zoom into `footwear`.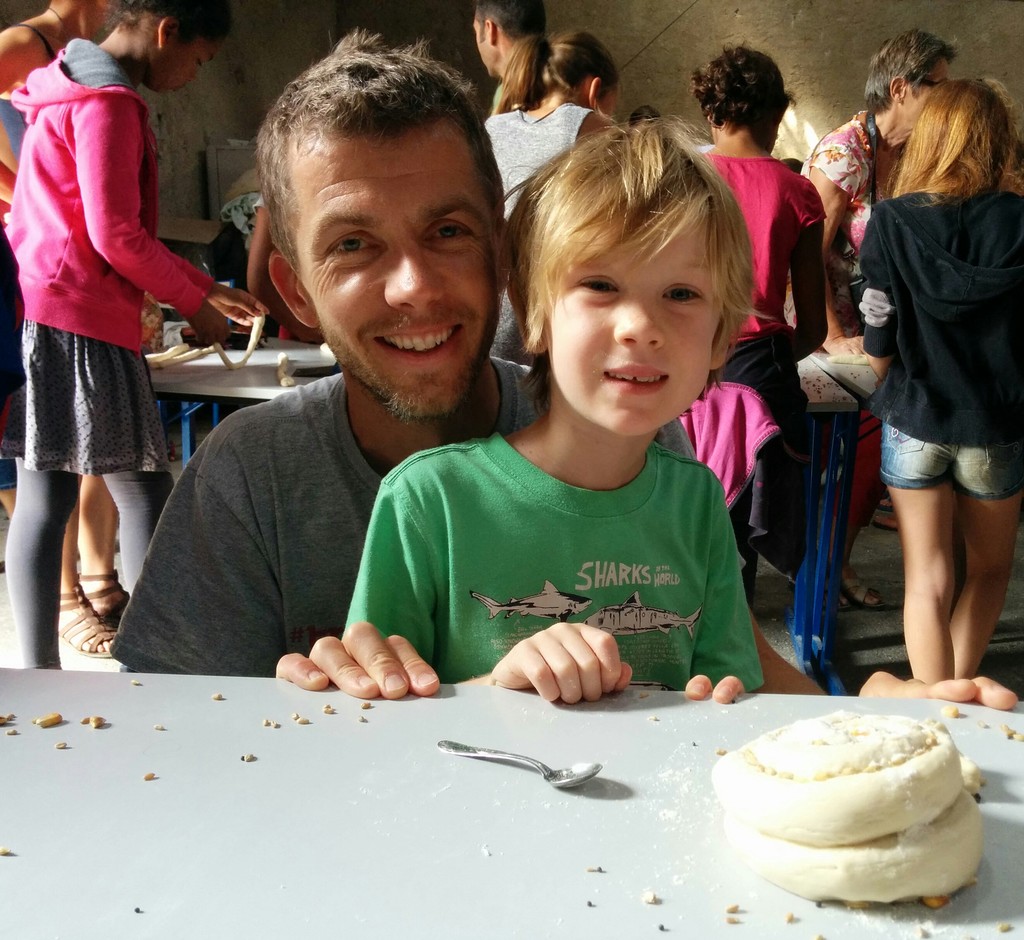
Zoom target: [36,522,122,663].
